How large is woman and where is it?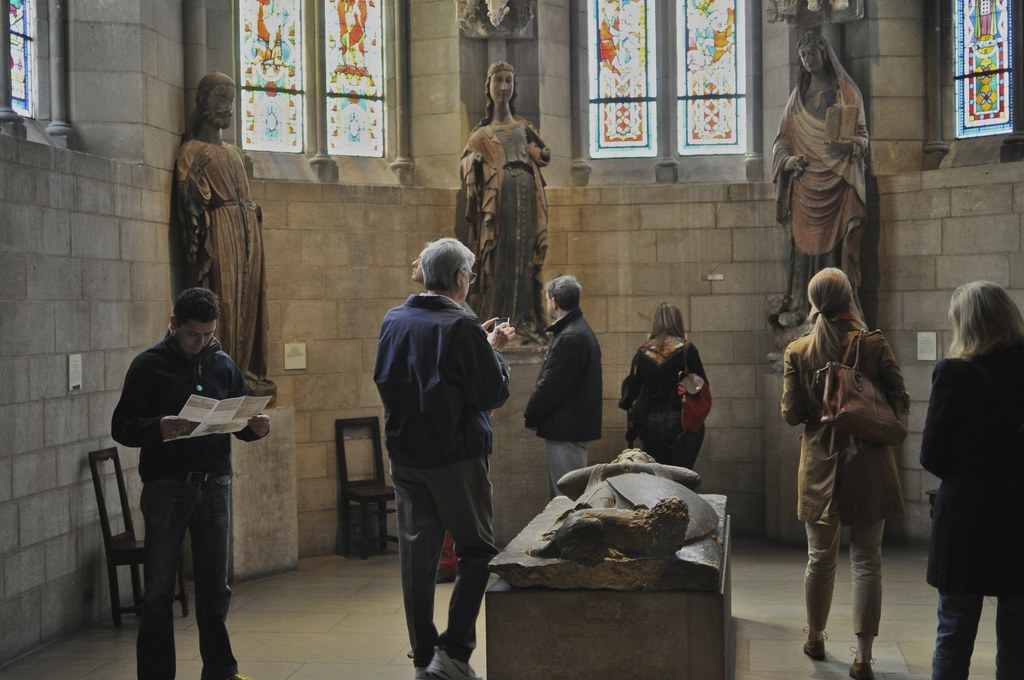
Bounding box: <region>924, 279, 1023, 679</region>.
